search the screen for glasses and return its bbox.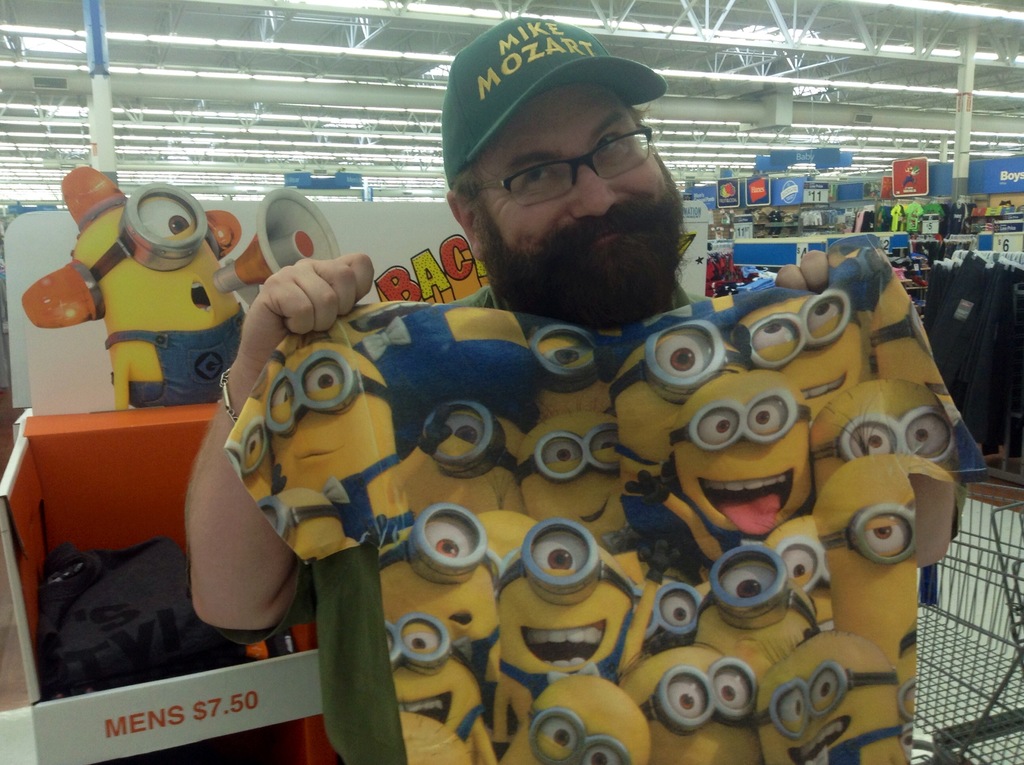
Found: 438/113/679/201.
